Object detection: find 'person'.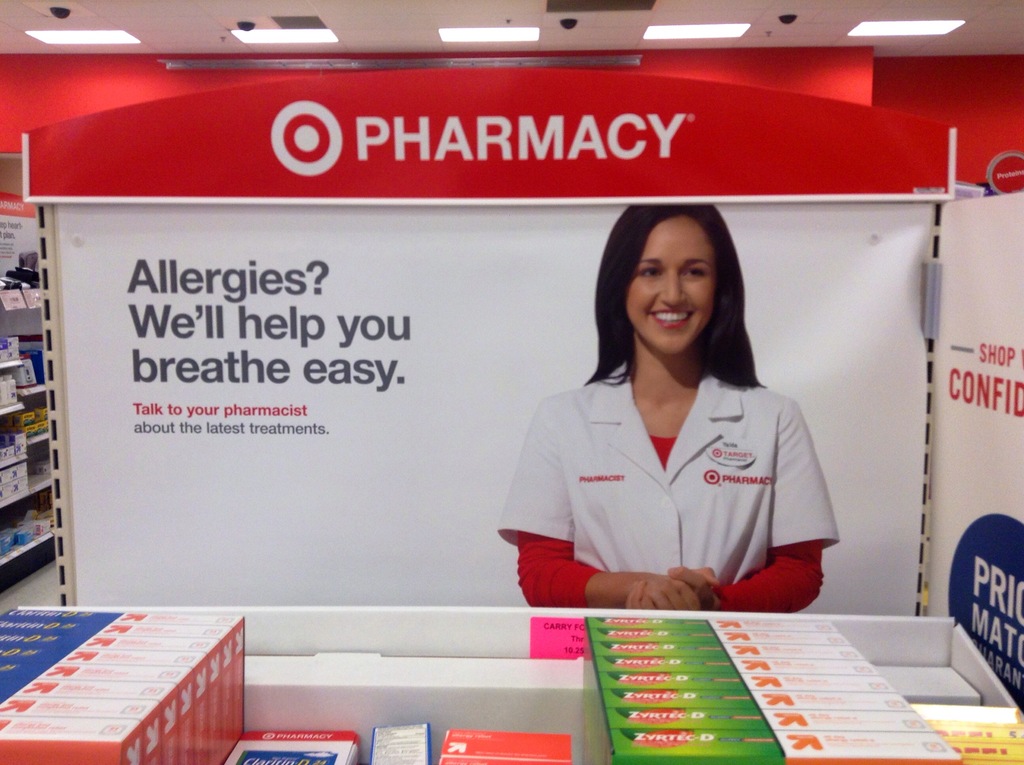
{"x1": 533, "y1": 204, "x2": 821, "y2": 630}.
